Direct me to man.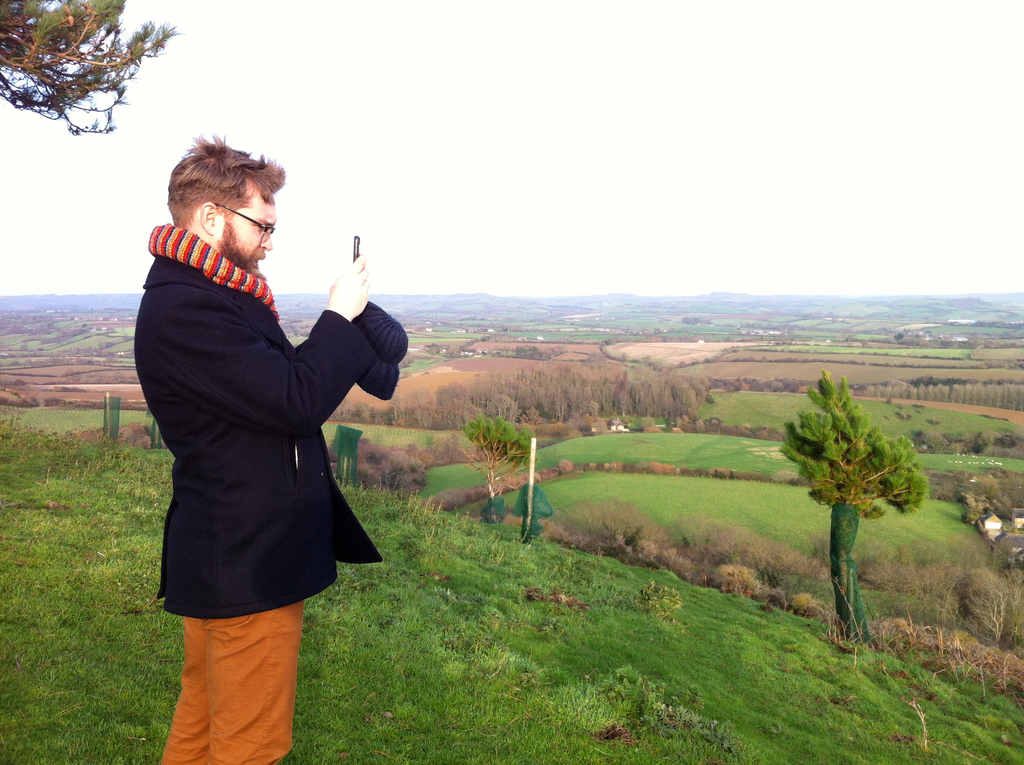
Direction: detection(127, 132, 389, 764).
